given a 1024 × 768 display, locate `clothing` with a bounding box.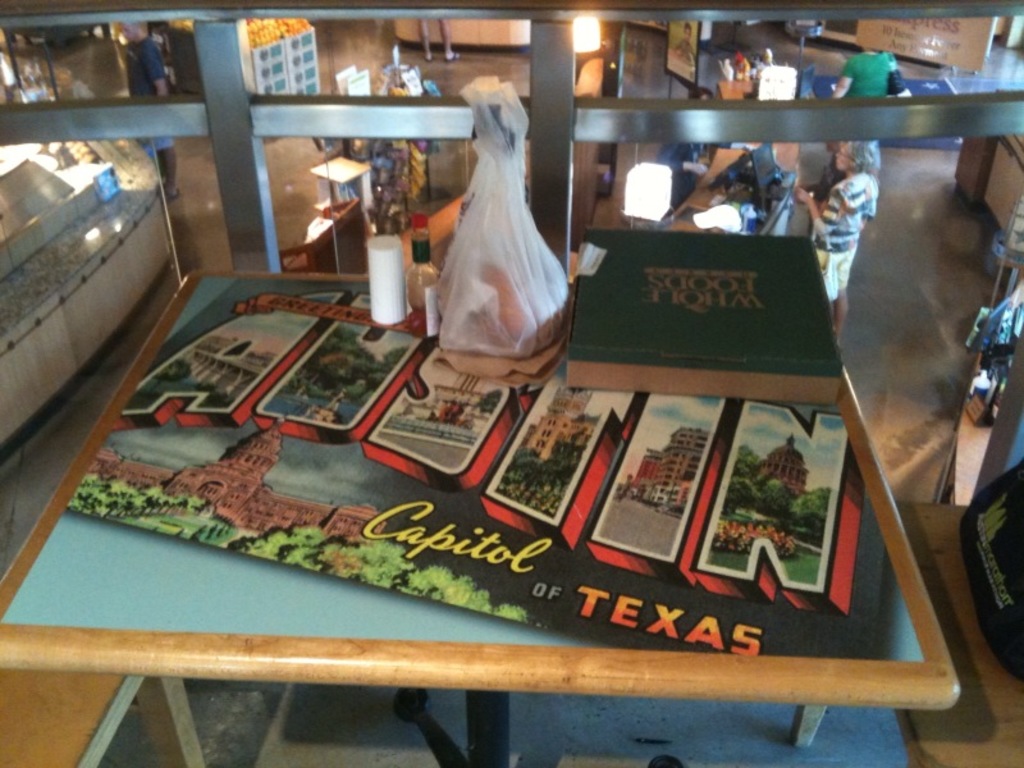
Located: bbox=(131, 36, 182, 152).
